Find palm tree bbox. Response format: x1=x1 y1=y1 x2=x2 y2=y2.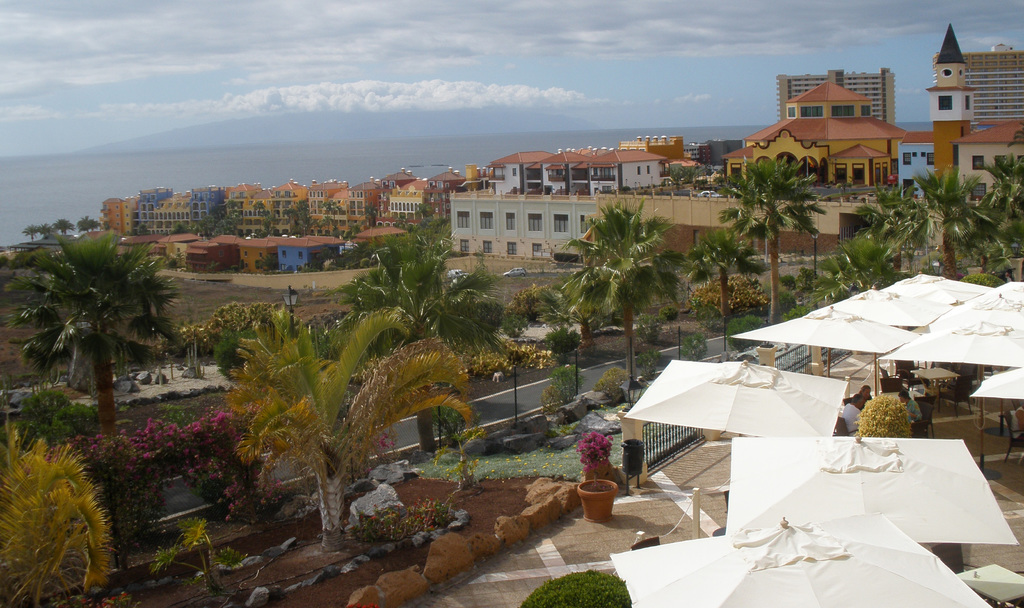
x1=319 y1=226 x2=500 y2=461.
